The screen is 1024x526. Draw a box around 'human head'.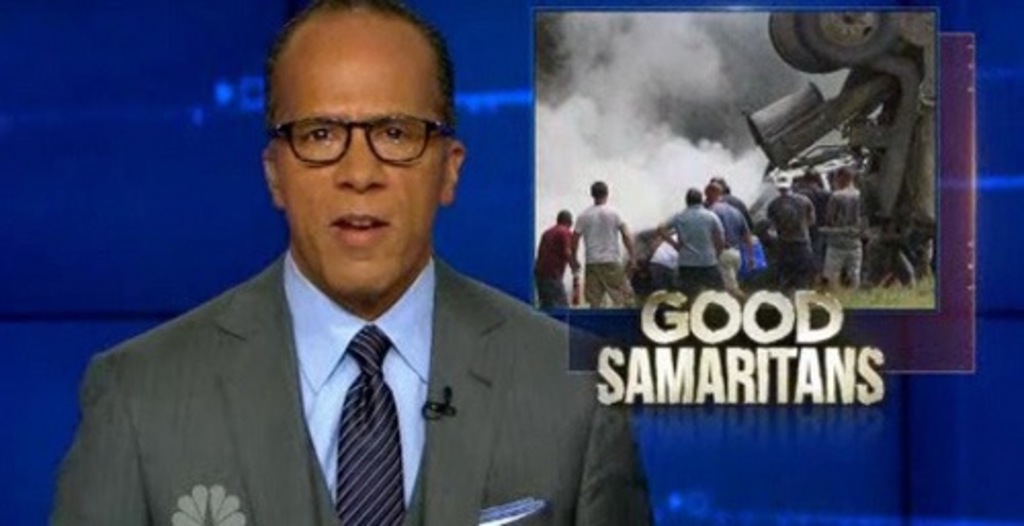
box(590, 178, 606, 205).
